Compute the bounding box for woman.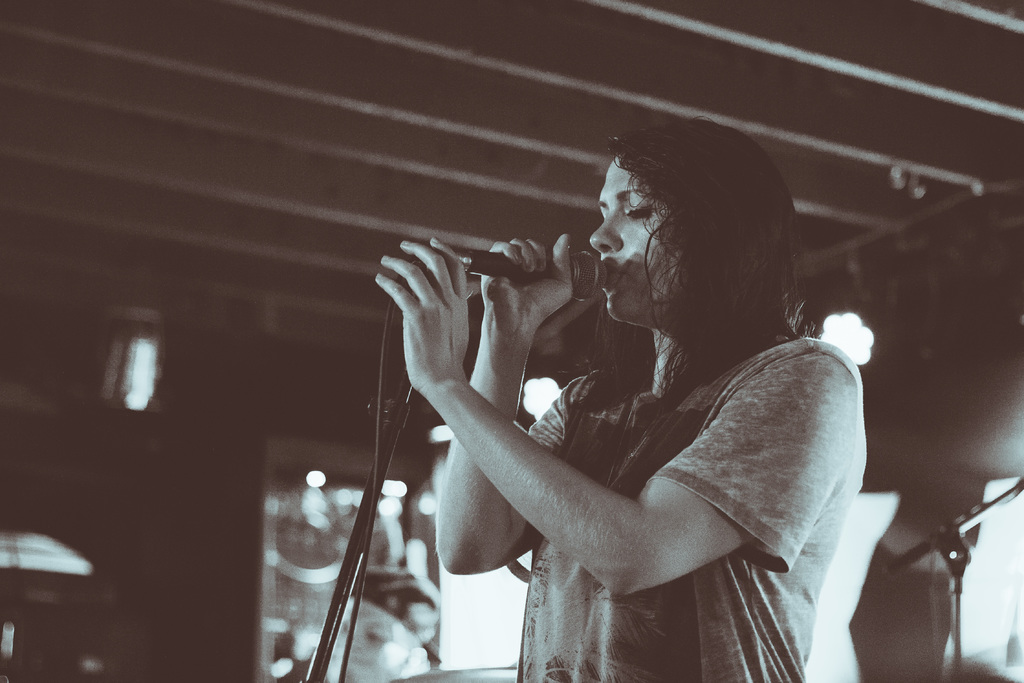
left=347, top=102, right=907, bottom=666.
